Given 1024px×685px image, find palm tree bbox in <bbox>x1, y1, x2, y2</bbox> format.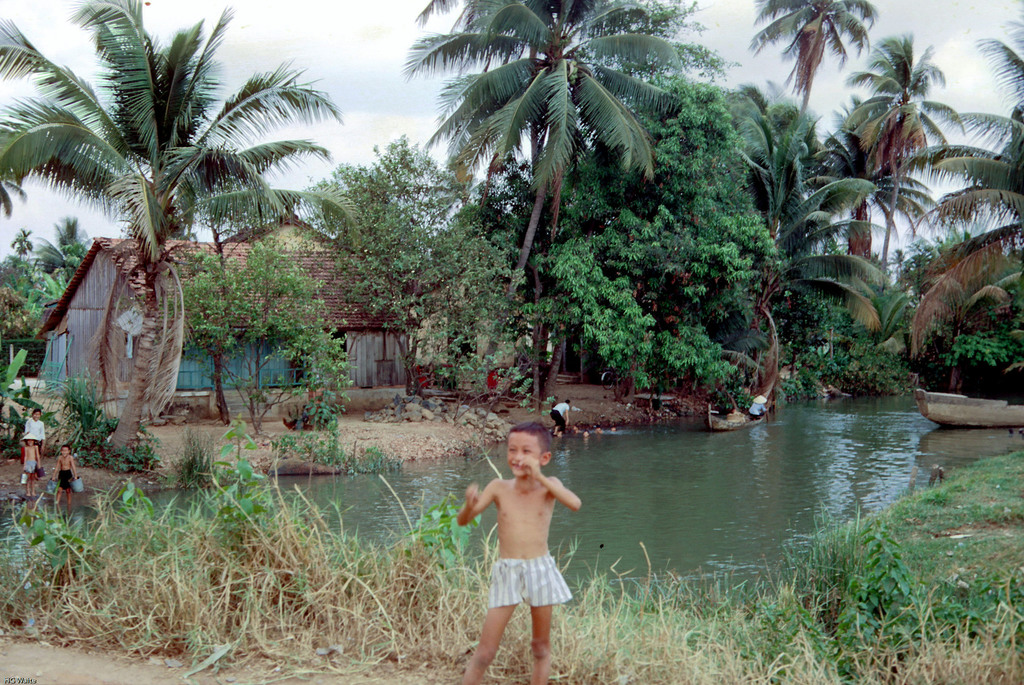
<bbox>841, 33, 940, 324</bbox>.
